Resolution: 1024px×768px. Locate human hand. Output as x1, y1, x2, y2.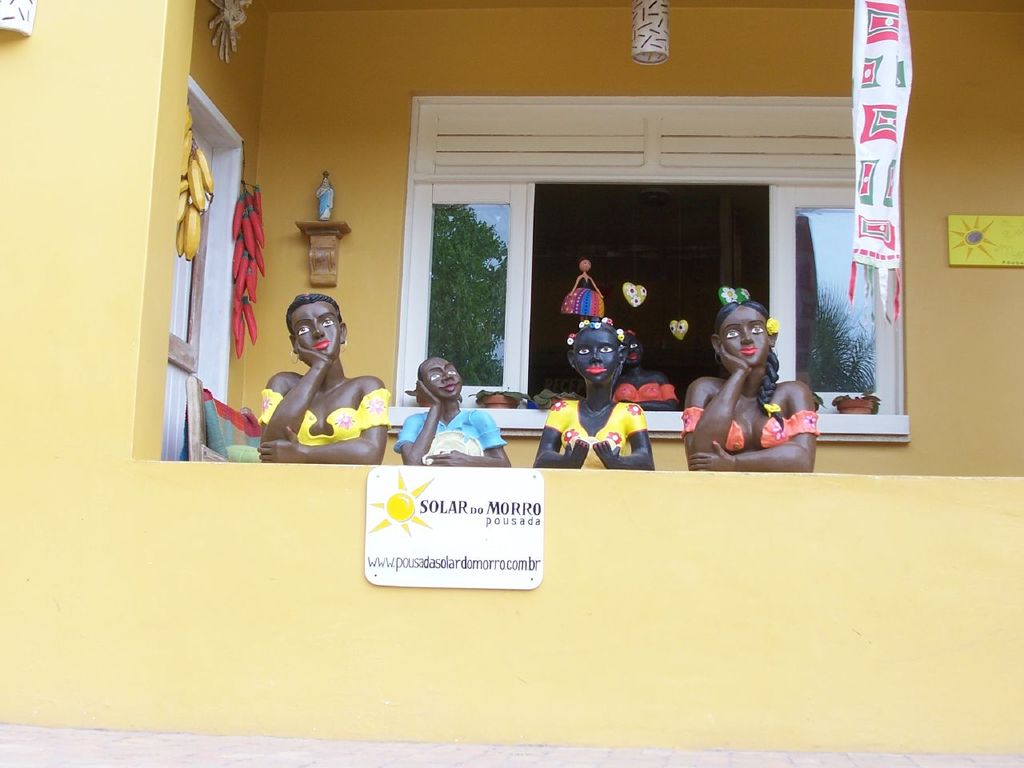
255, 424, 305, 466.
